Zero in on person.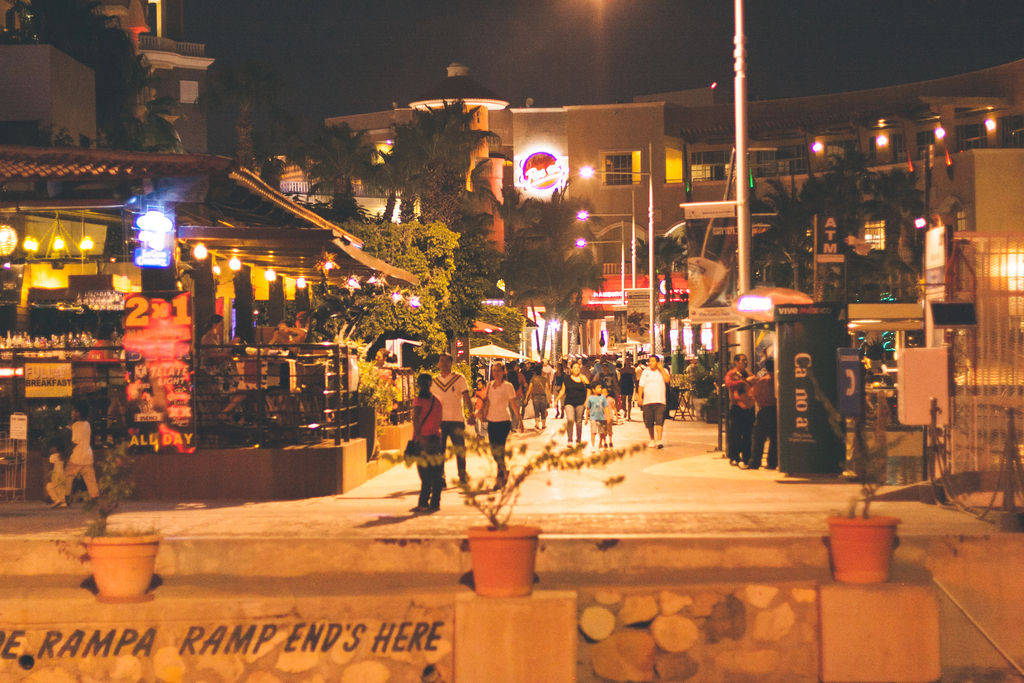
Zeroed in: x1=476 y1=361 x2=526 y2=484.
